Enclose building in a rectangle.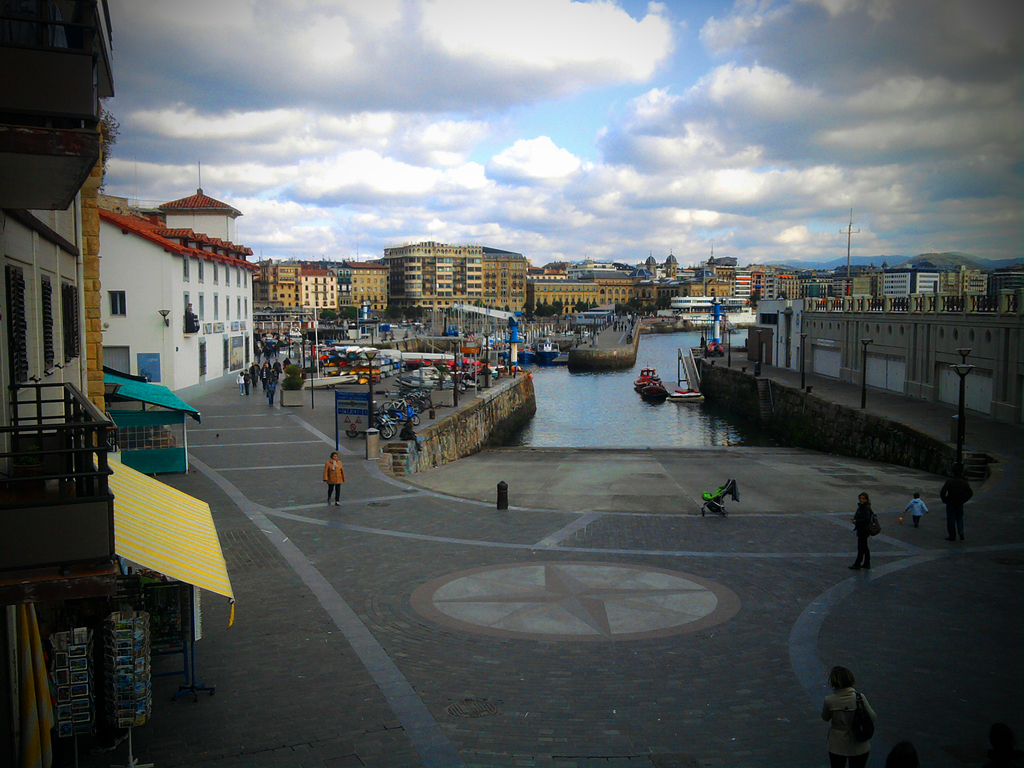
crop(0, 0, 233, 767).
